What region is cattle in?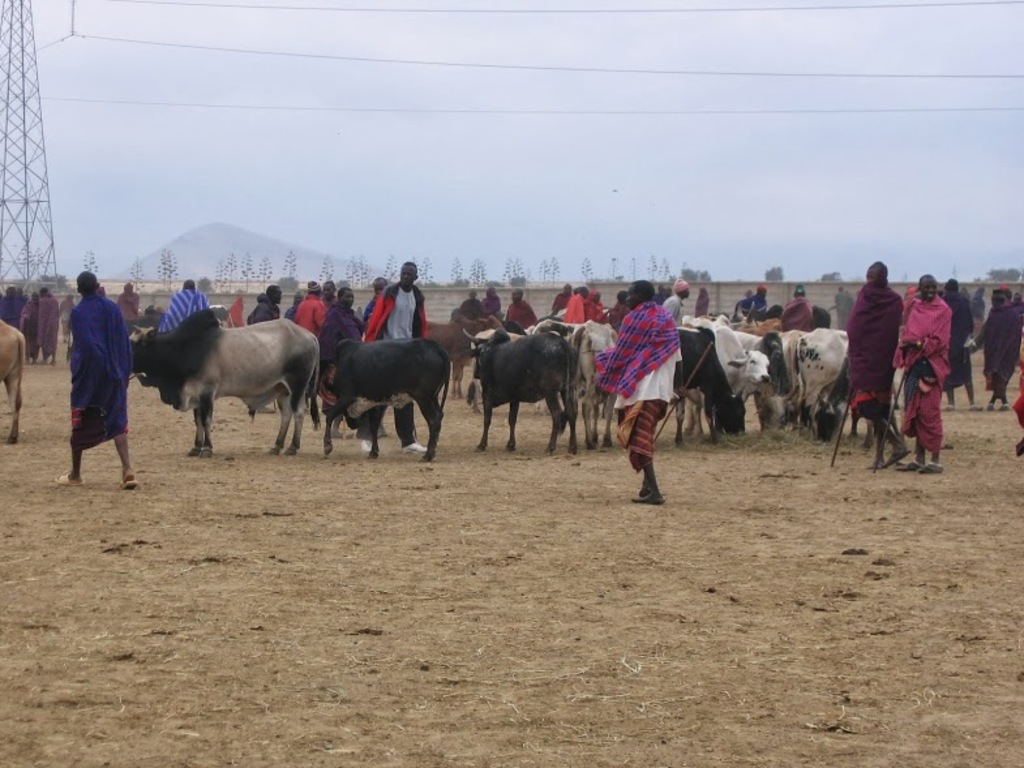
x1=0 y1=314 x2=29 y2=443.
